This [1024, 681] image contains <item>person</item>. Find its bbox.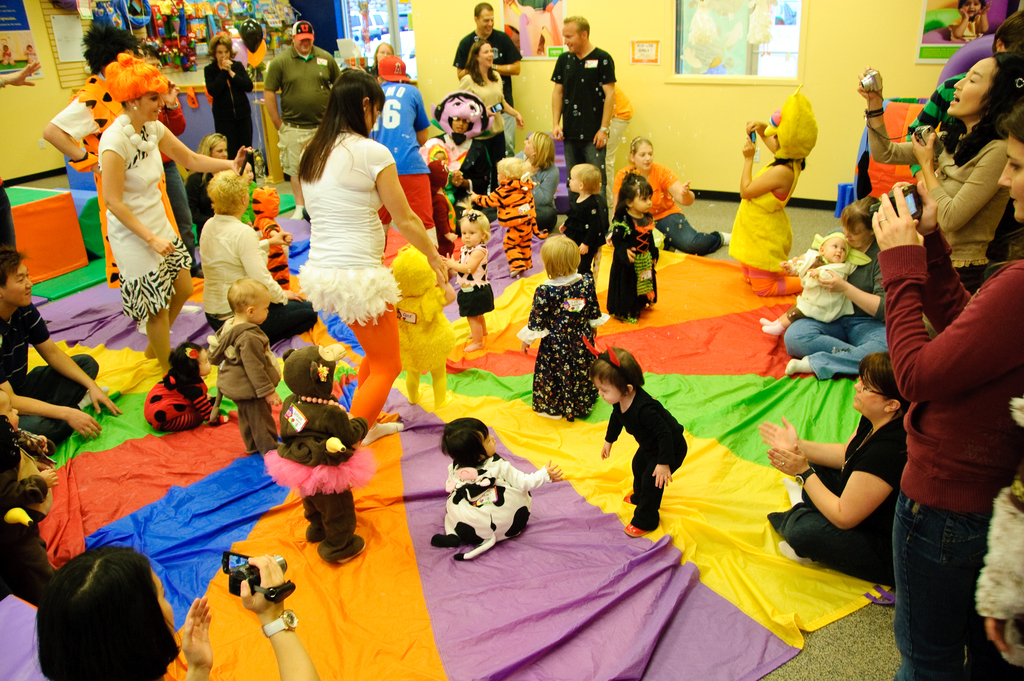
detection(457, 38, 524, 194).
